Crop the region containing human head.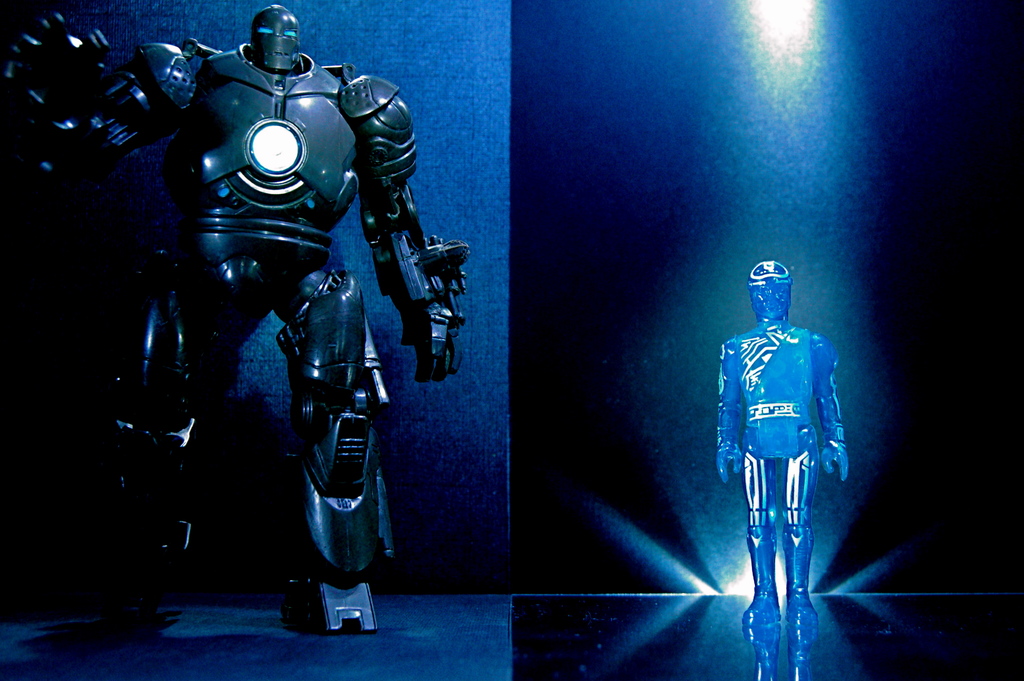
Crop region: BBox(249, 3, 299, 74).
